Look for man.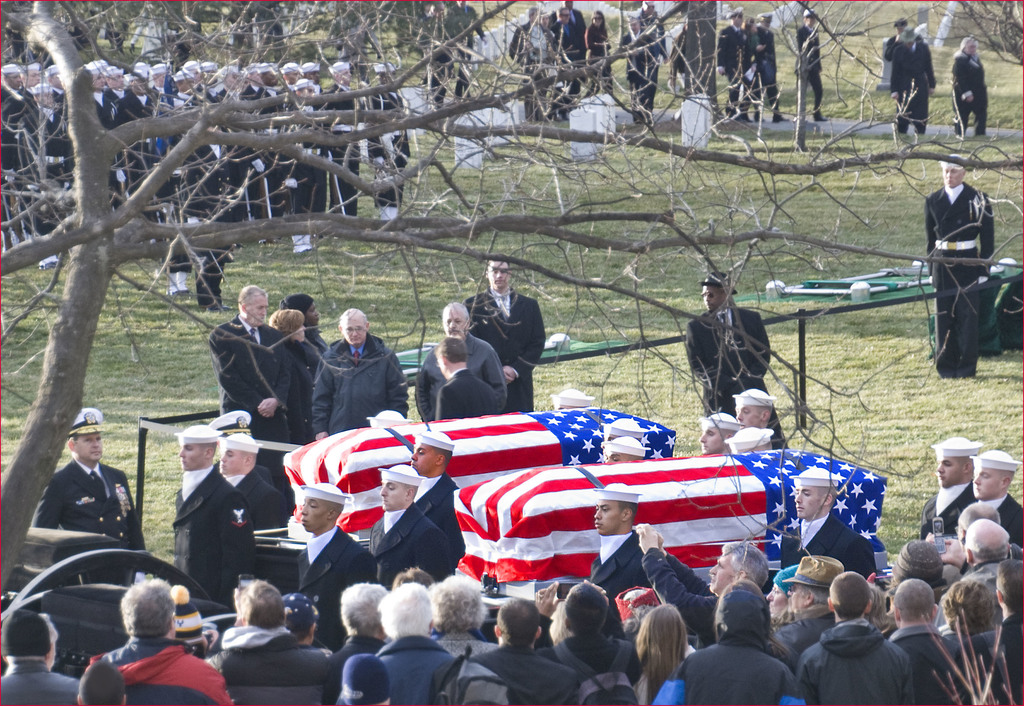
Found: locate(687, 274, 791, 445).
